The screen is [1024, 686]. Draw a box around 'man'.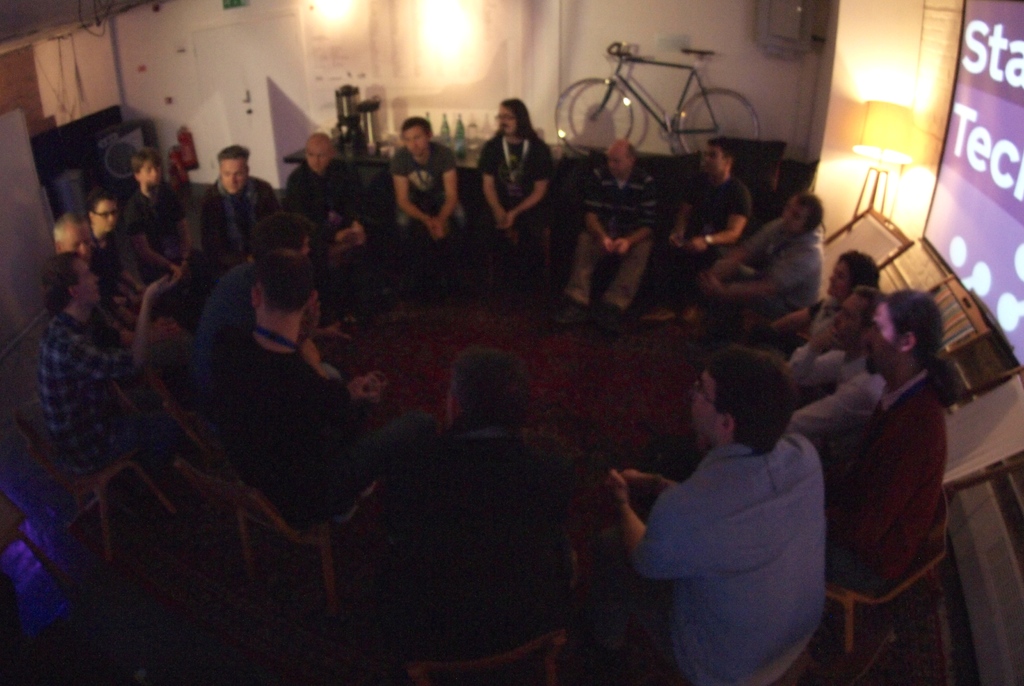
586/331/863/669.
